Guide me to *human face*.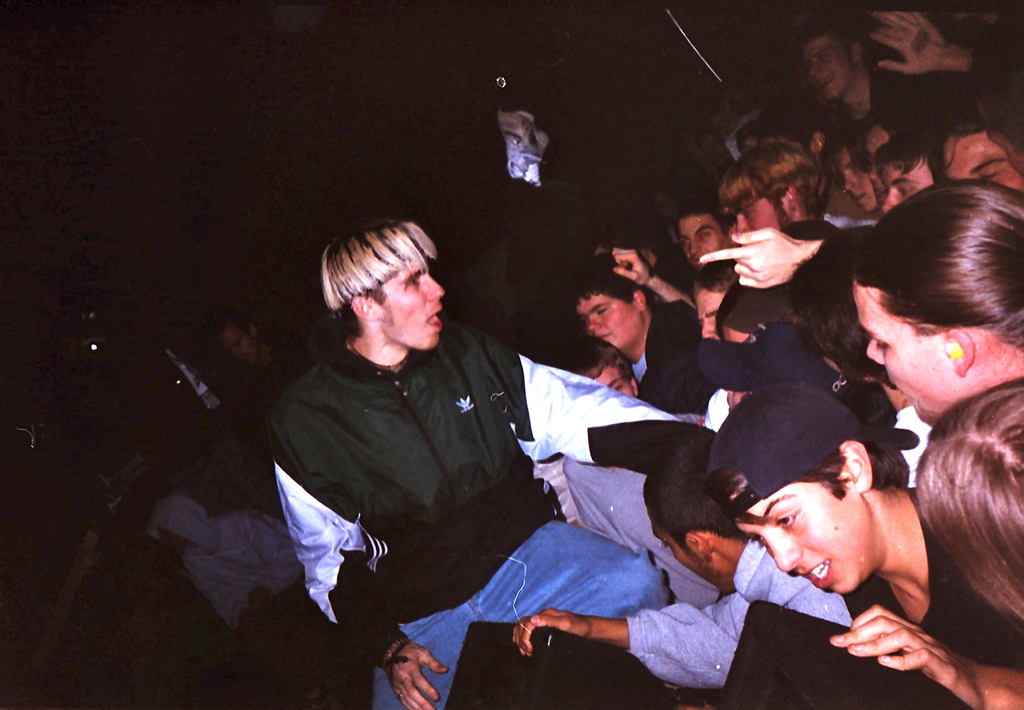
Guidance: [left=838, top=140, right=877, bottom=211].
